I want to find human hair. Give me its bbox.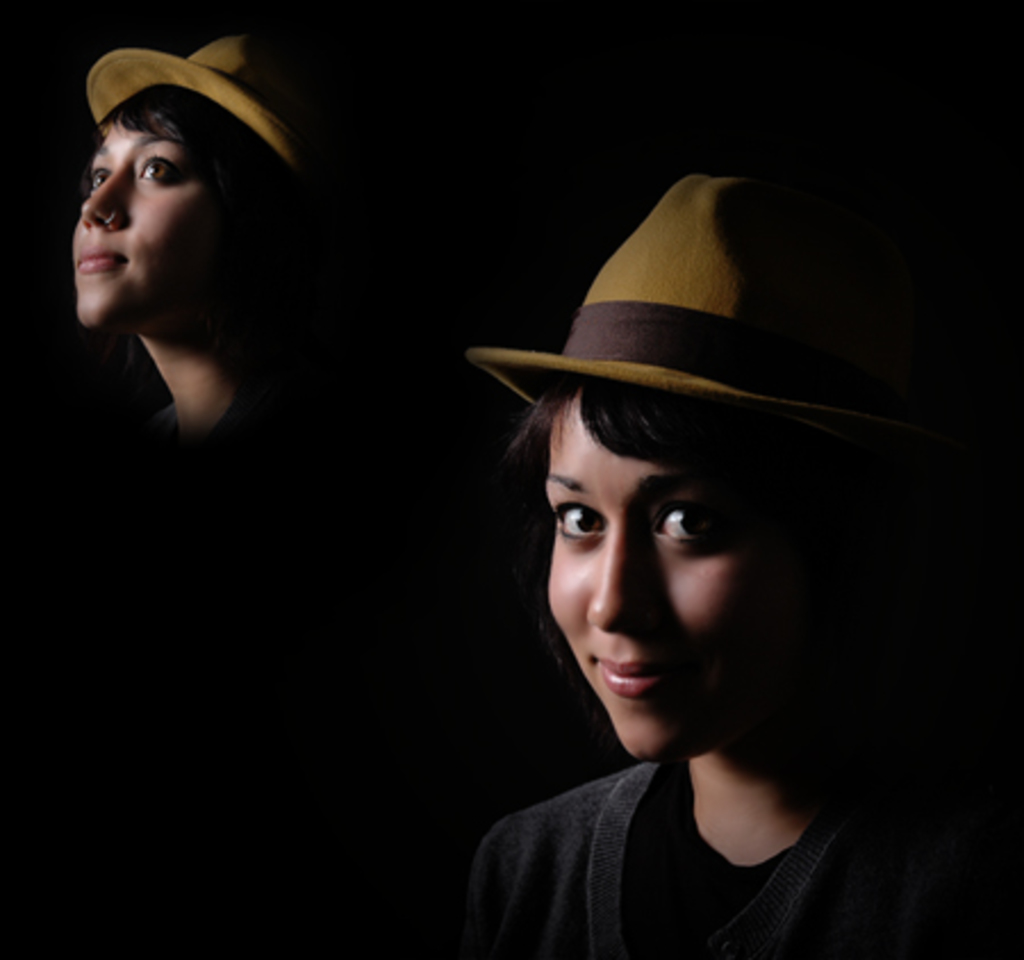
[91, 75, 259, 198].
